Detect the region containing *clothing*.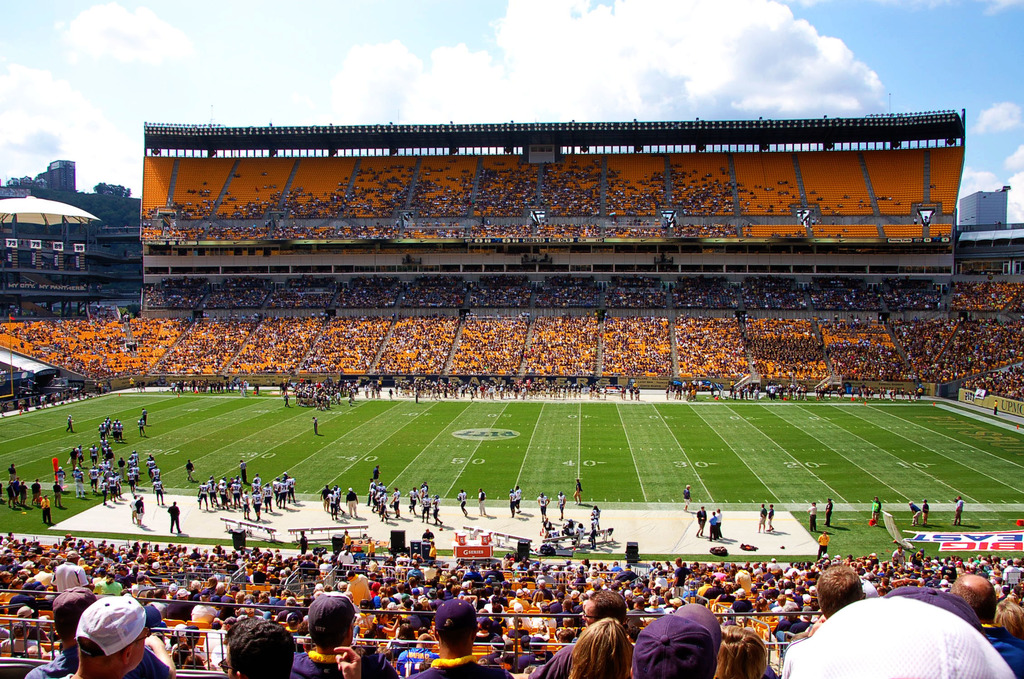
Rect(85, 445, 101, 466).
